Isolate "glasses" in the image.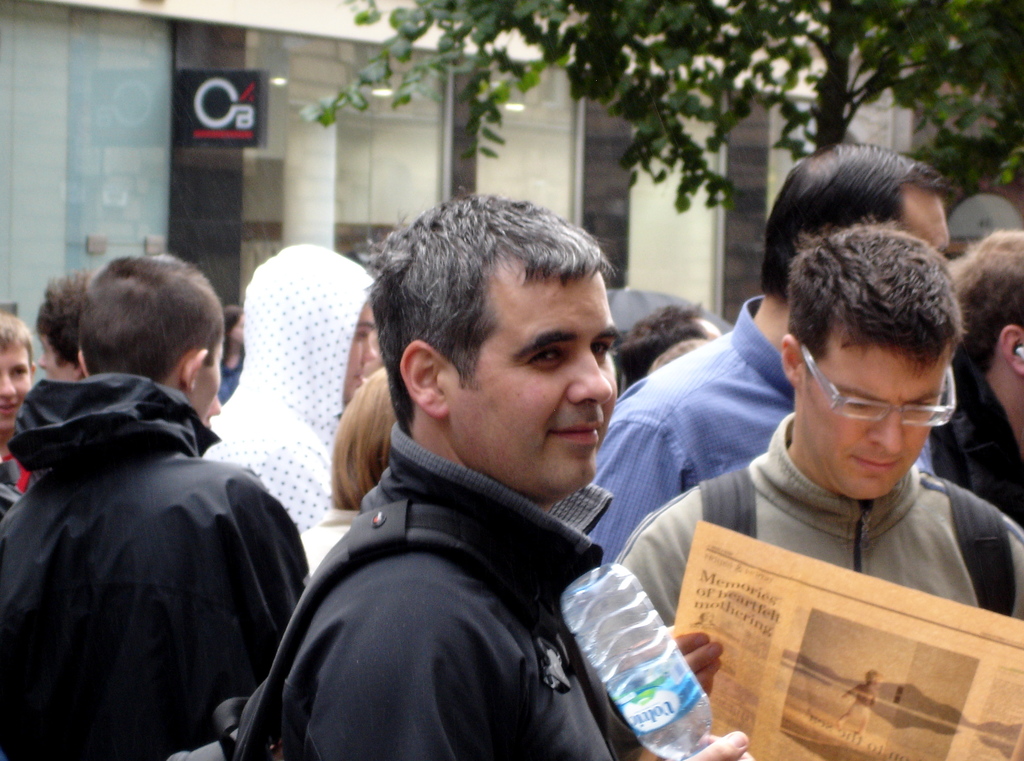
Isolated region: detection(797, 334, 962, 435).
